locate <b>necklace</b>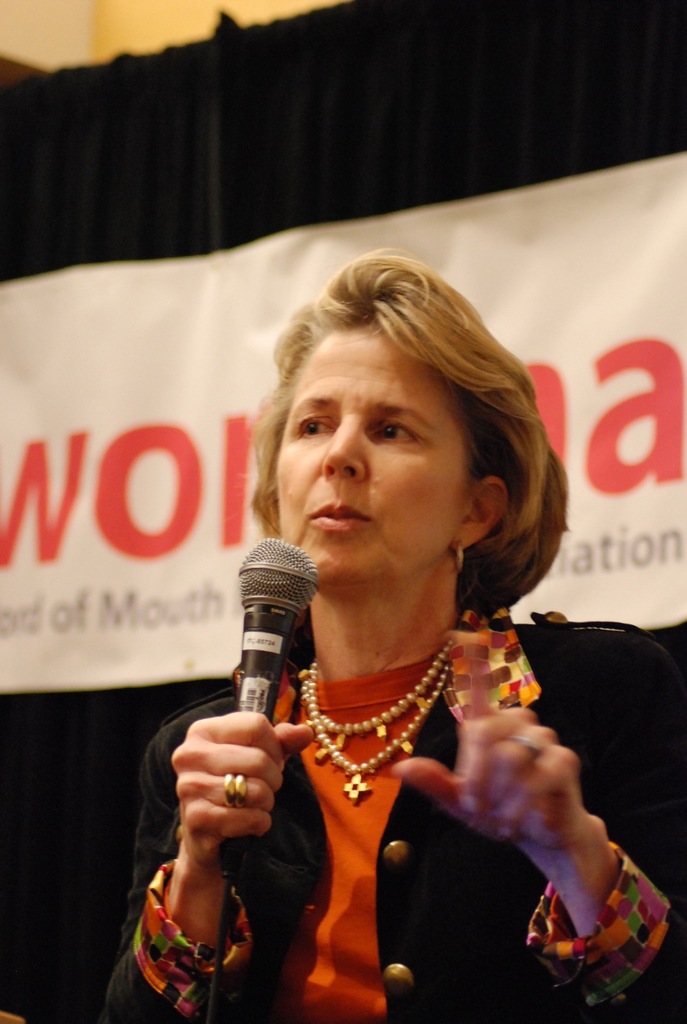
[294, 662, 468, 815]
